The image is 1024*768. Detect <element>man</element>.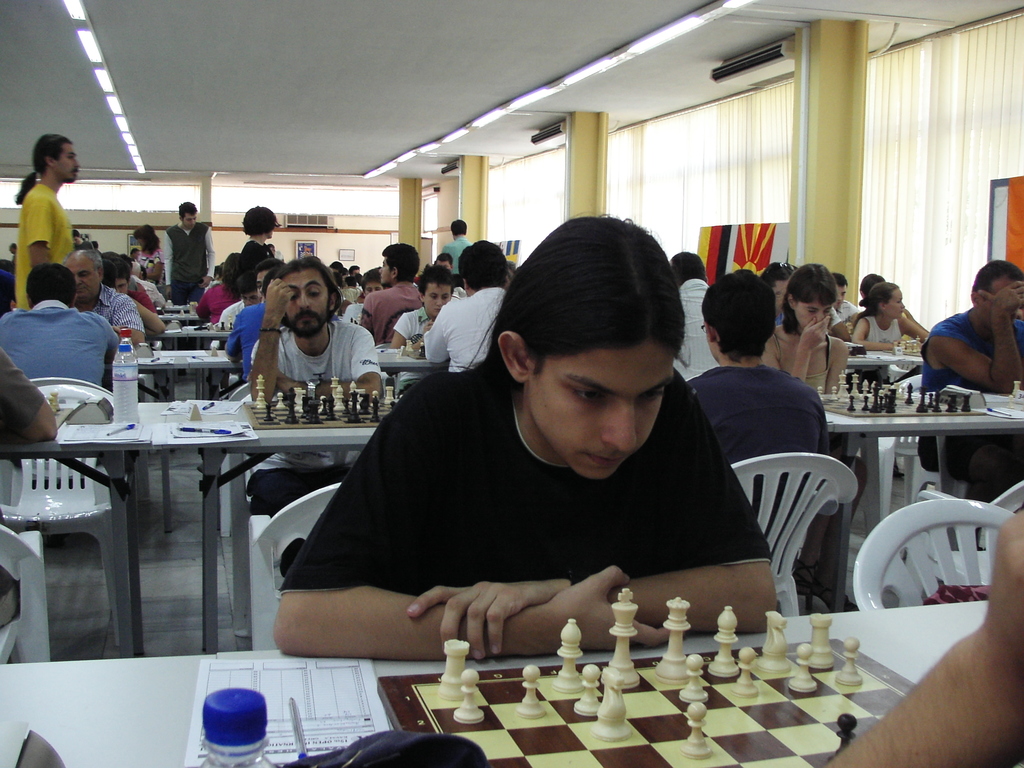
Detection: [687,267,831,577].
